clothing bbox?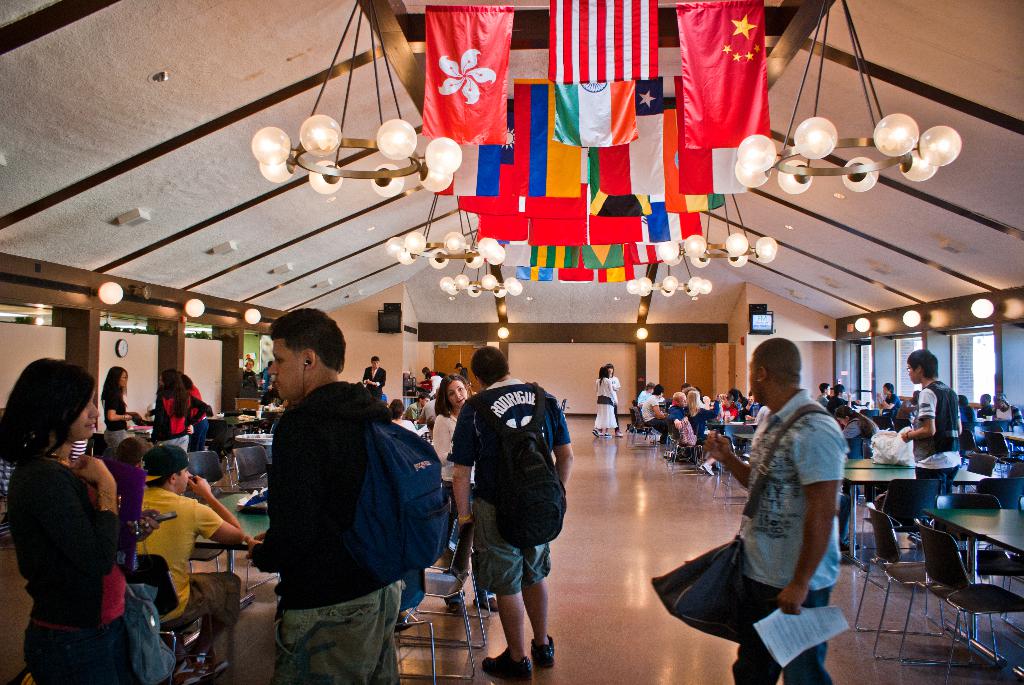
0:441:180:684
